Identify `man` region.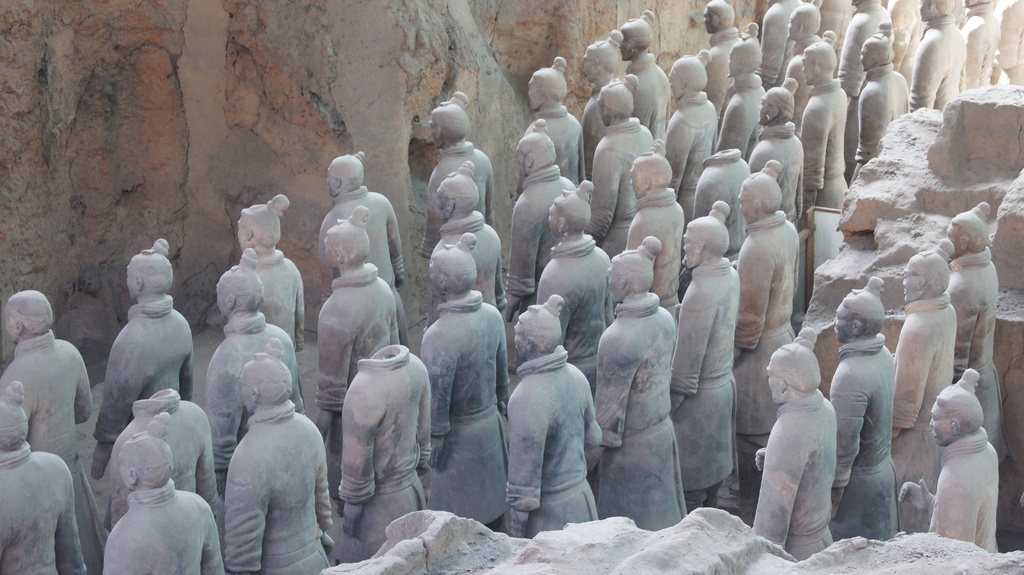
Region: <region>961, 0, 992, 99</region>.
